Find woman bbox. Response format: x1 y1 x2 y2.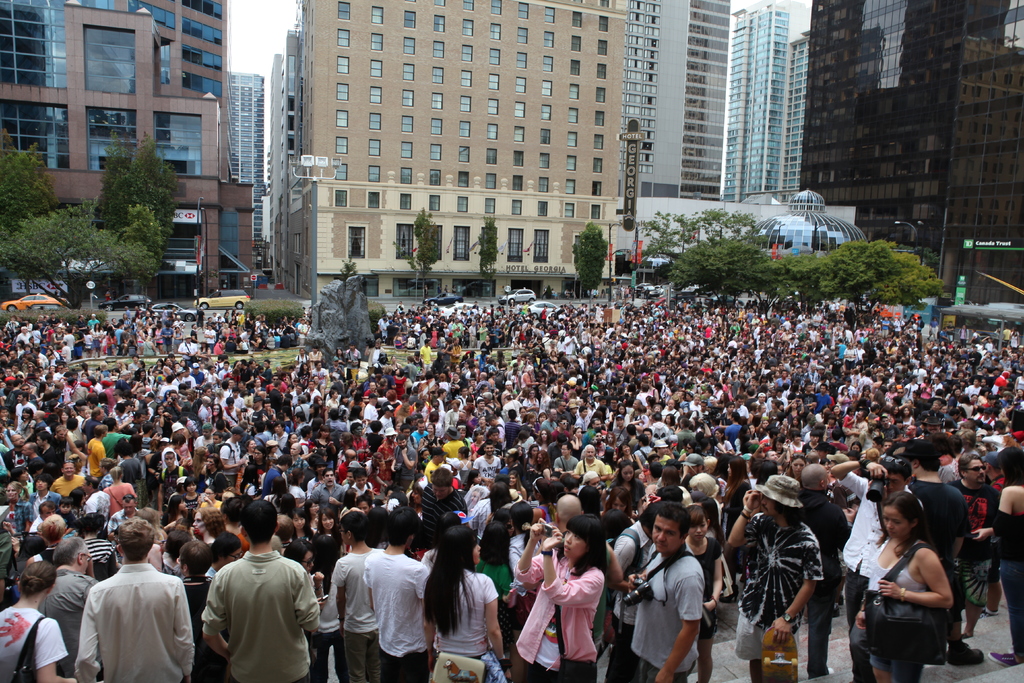
688 472 718 501.
